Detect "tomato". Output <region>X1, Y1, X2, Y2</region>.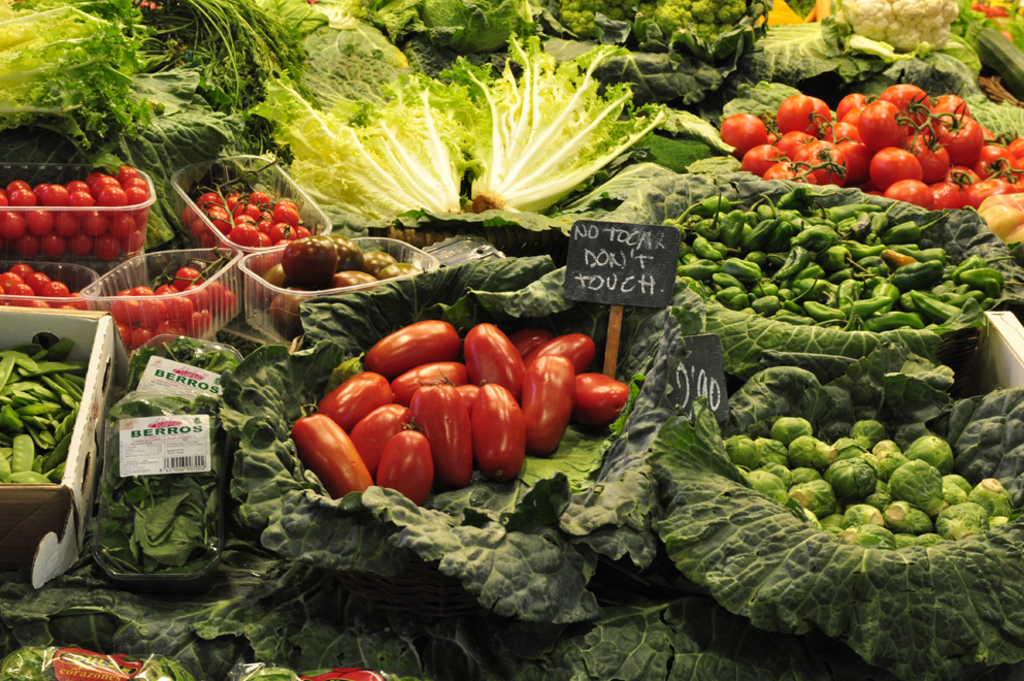
<region>539, 330, 597, 378</region>.
